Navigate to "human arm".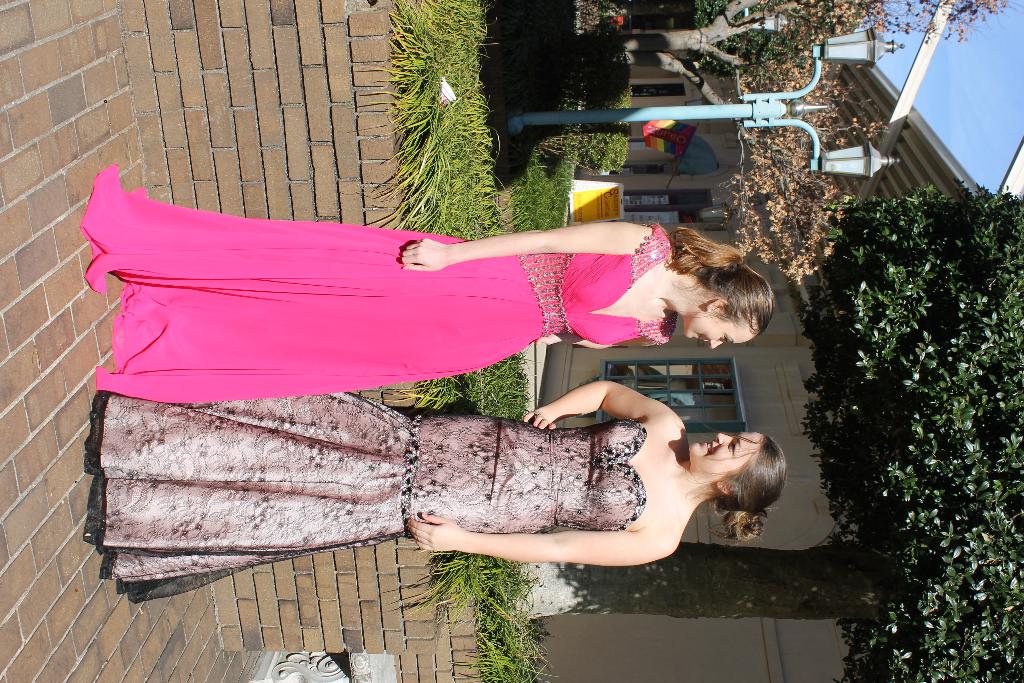
Navigation target: [522, 376, 678, 430].
